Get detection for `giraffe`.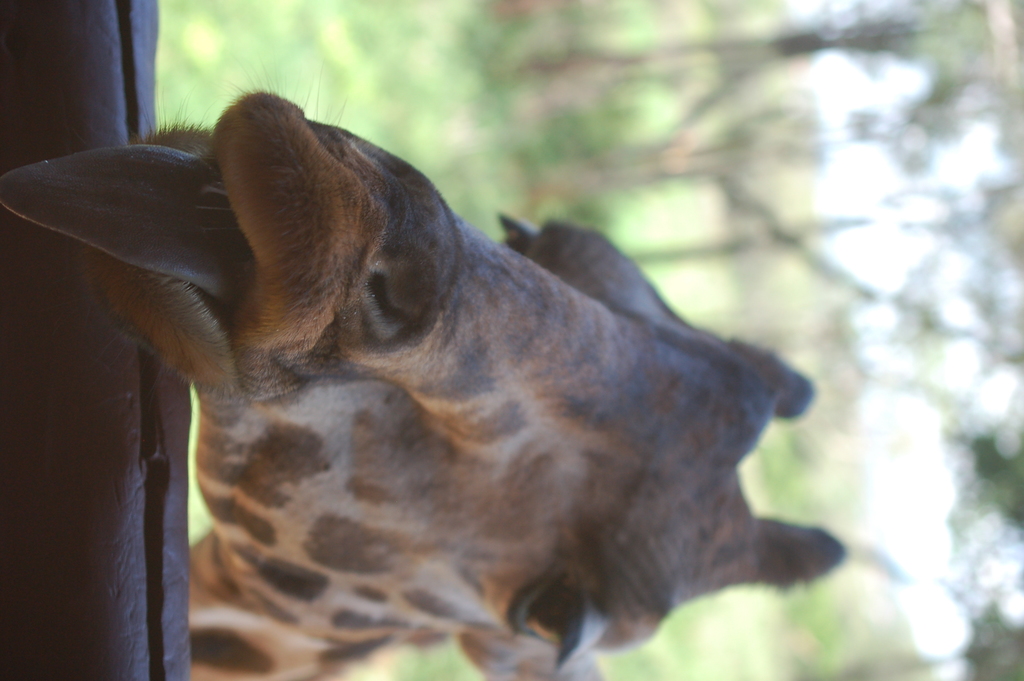
Detection: <bbox>25, 103, 825, 680</bbox>.
